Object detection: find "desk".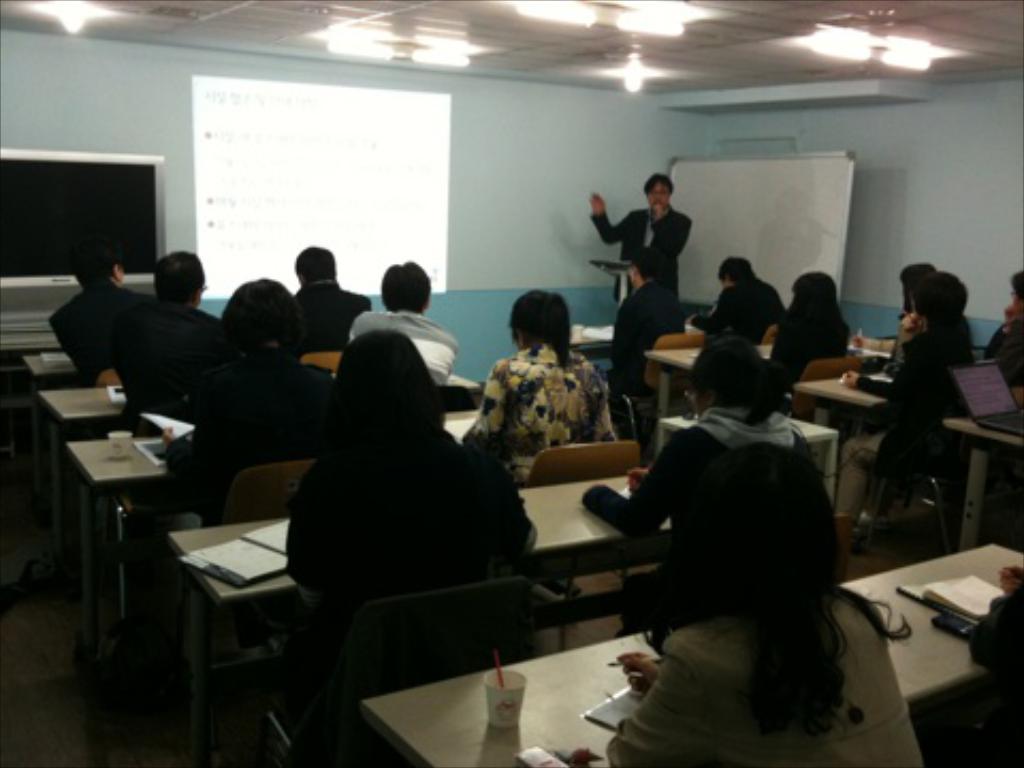
region(28, 354, 105, 403).
